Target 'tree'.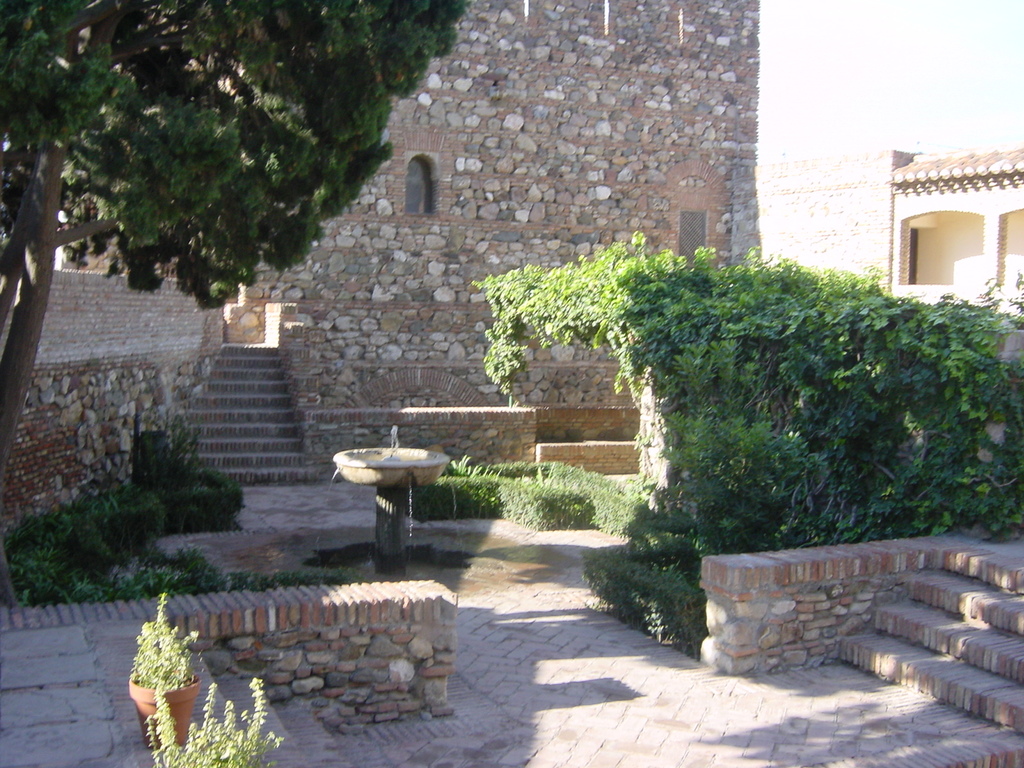
Target region: detection(0, 0, 481, 509).
